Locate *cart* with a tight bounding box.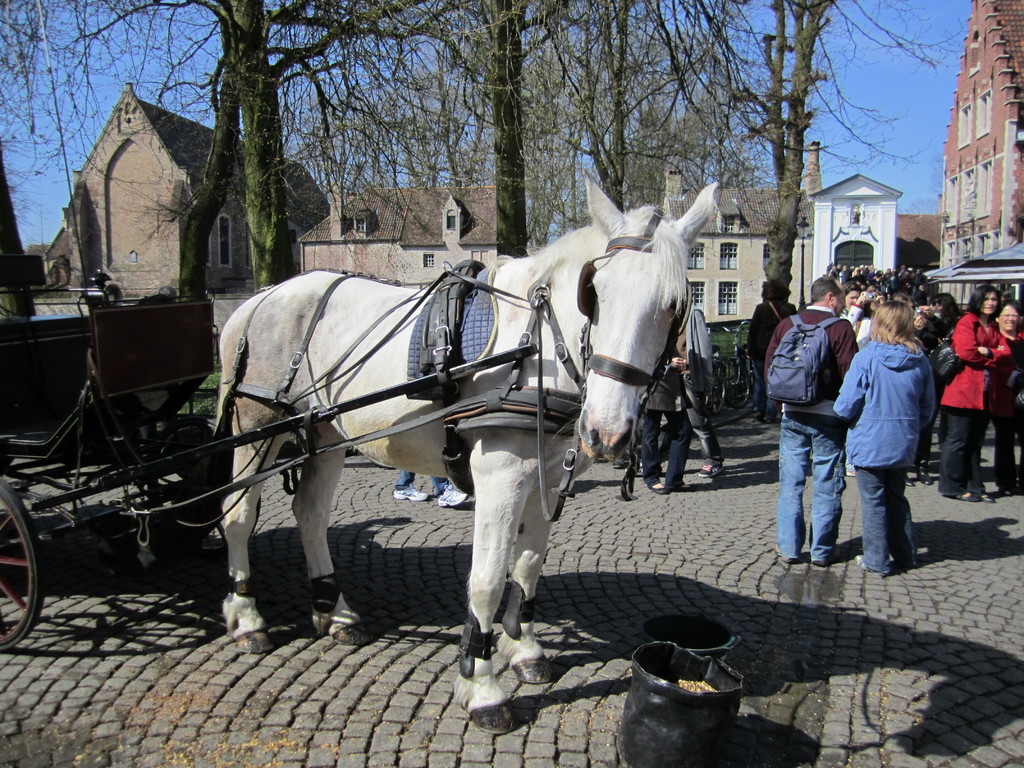
17, 198, 275, 656.
